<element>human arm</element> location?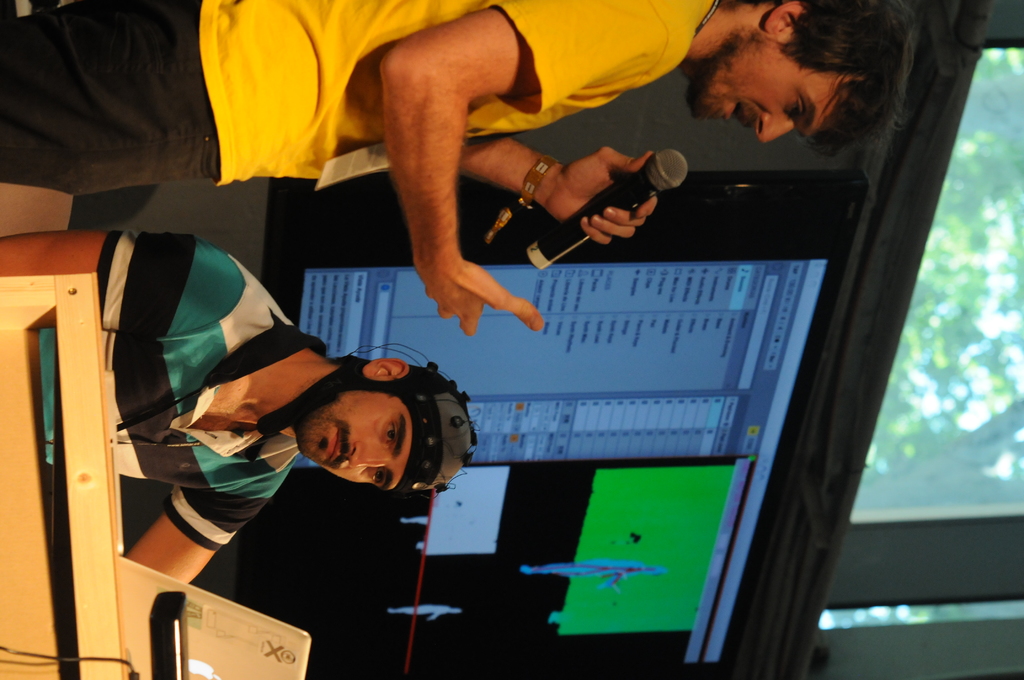
locate(123, 483, 274, 587)
